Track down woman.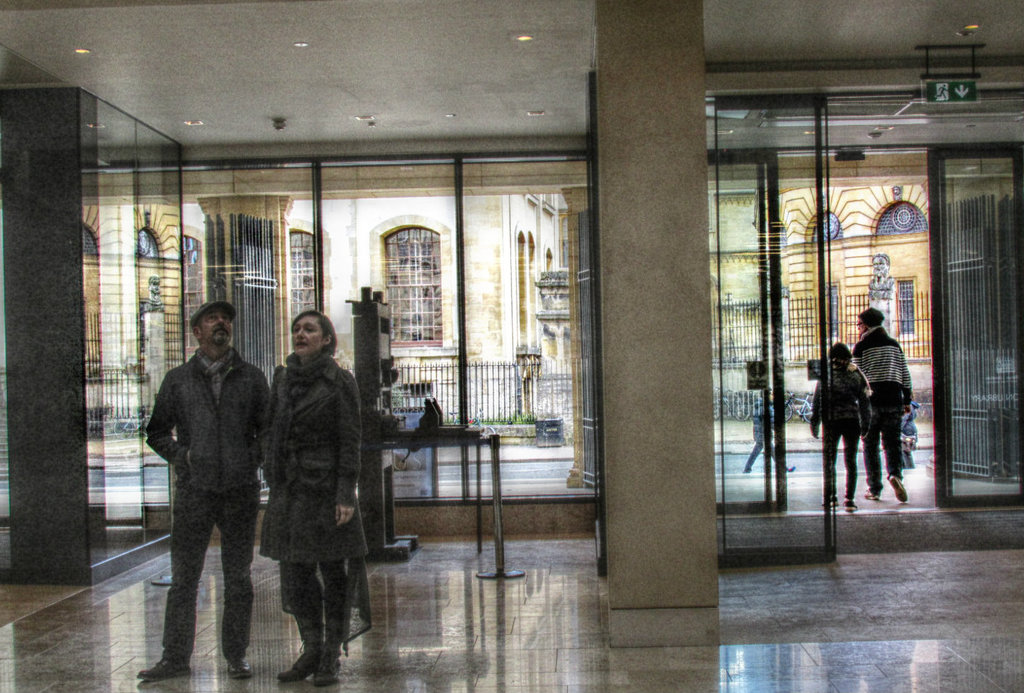
Tracked to box=[264, 307, 374, 688].
